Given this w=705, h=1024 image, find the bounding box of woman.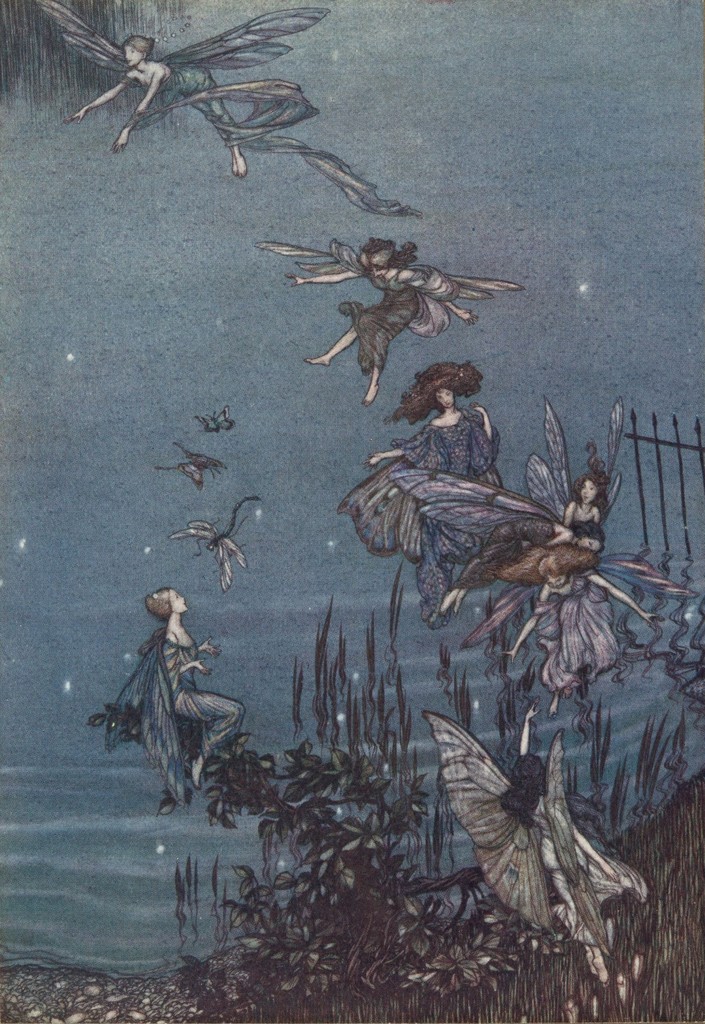
x1=94, y1=586, x2=241, y2=830.
